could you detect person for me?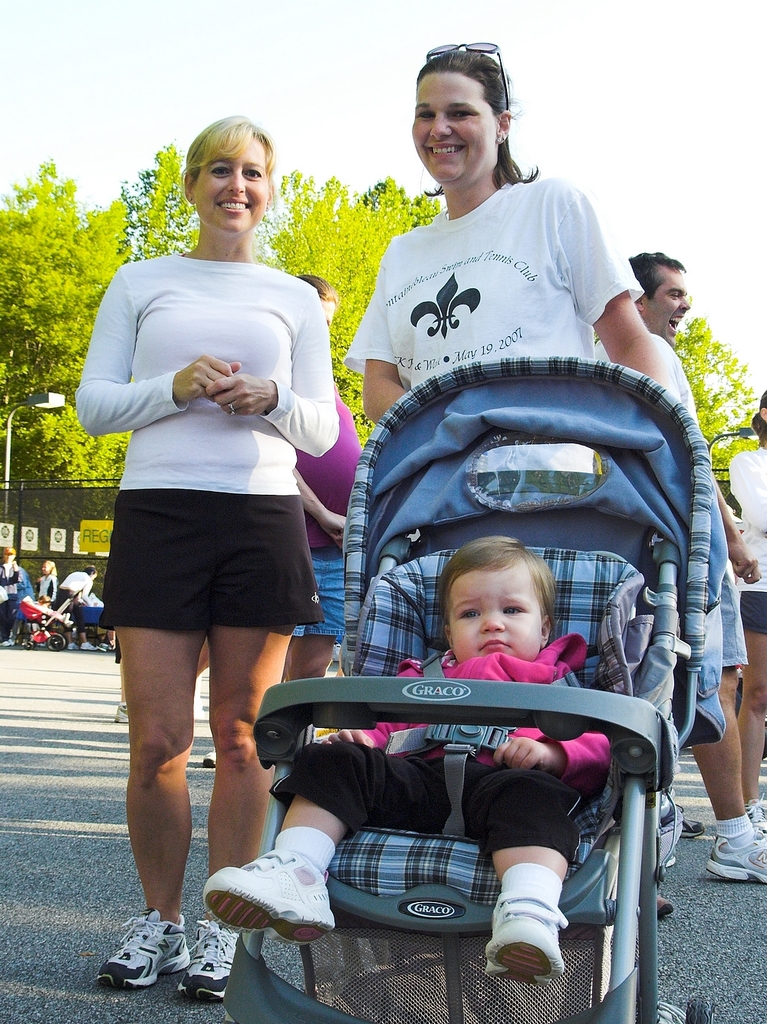
Detection result: <box>77,110,336,1003</box>.
